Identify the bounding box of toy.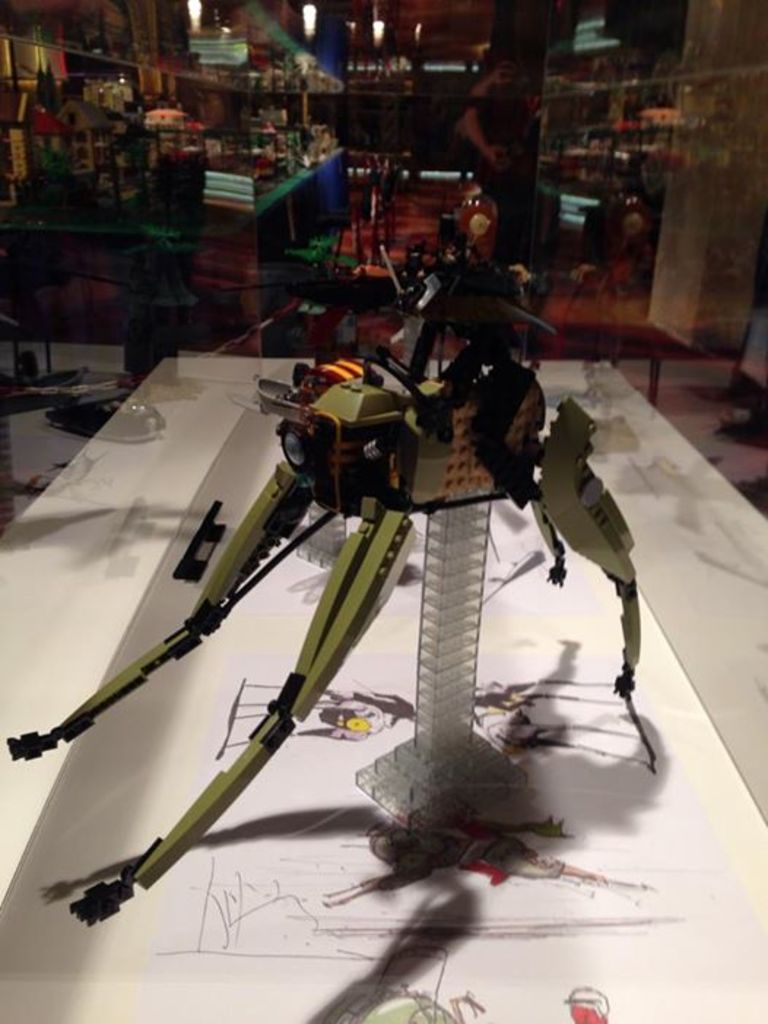
BBox(29, 333, 667, 865).
